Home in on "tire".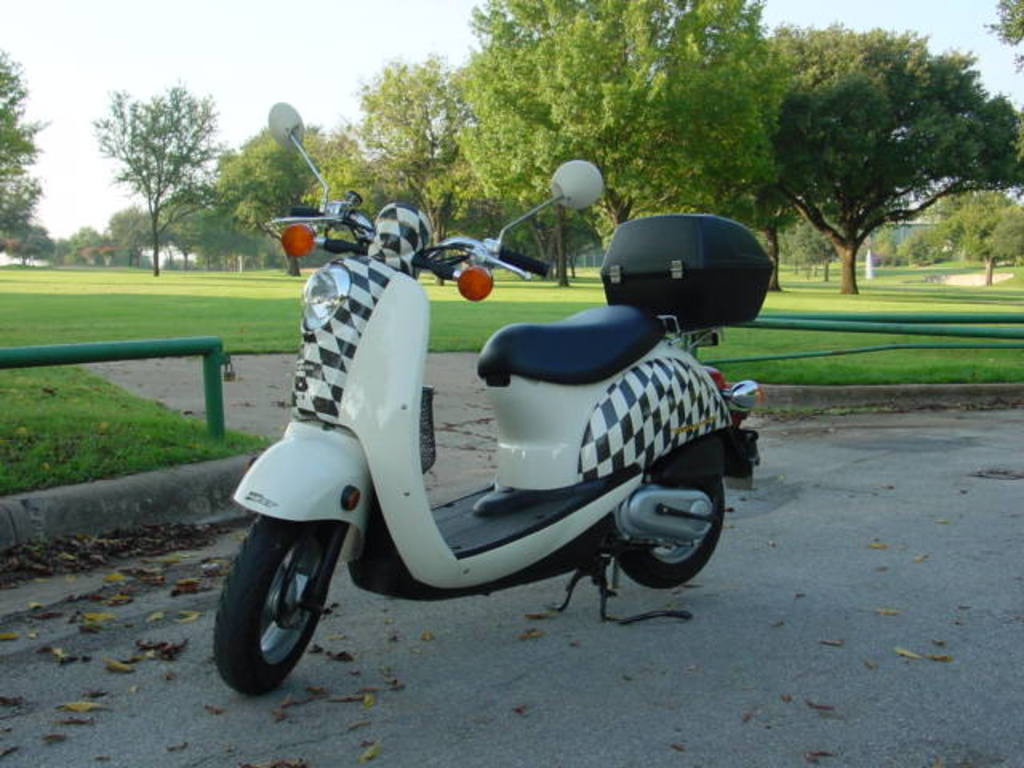
Homed in at 603 448 725 589.
